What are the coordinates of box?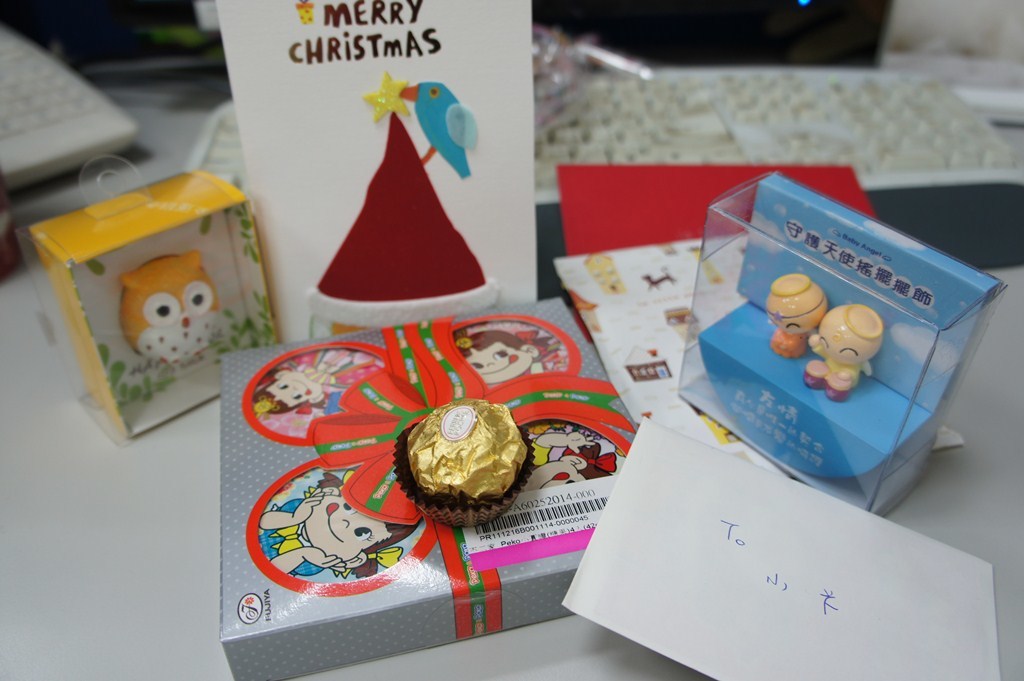
pyautogui.locateOnScreen(670, 130, 1016, 515).
